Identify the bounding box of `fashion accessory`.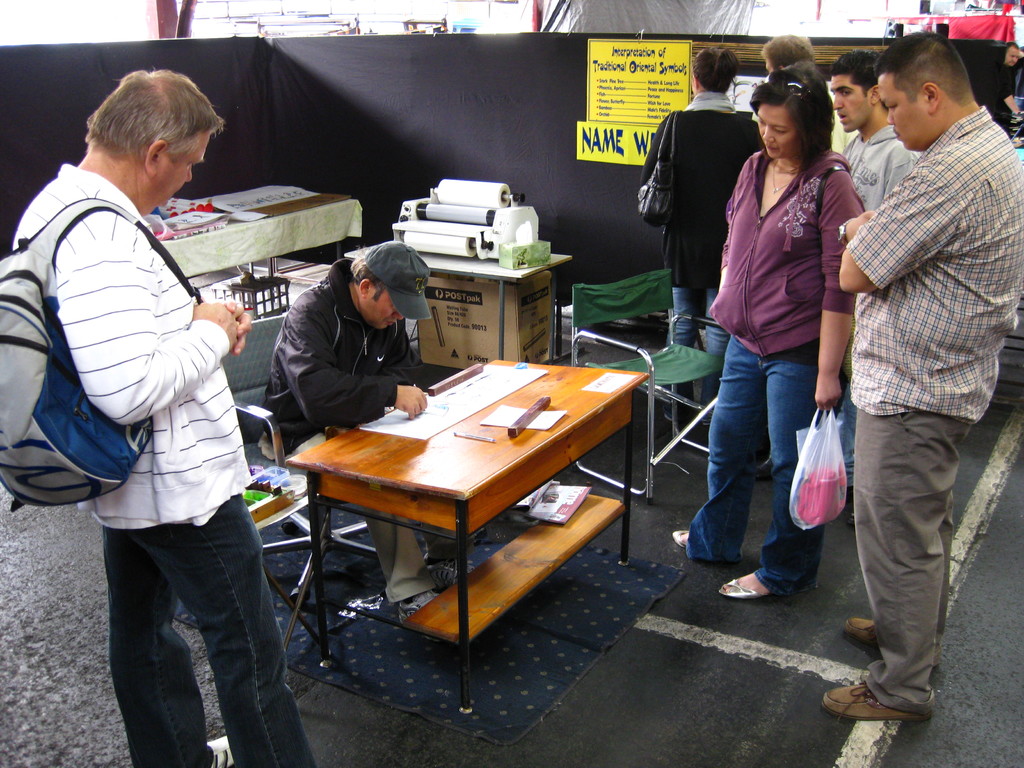
bbox=(673, 530, 689, 548).
